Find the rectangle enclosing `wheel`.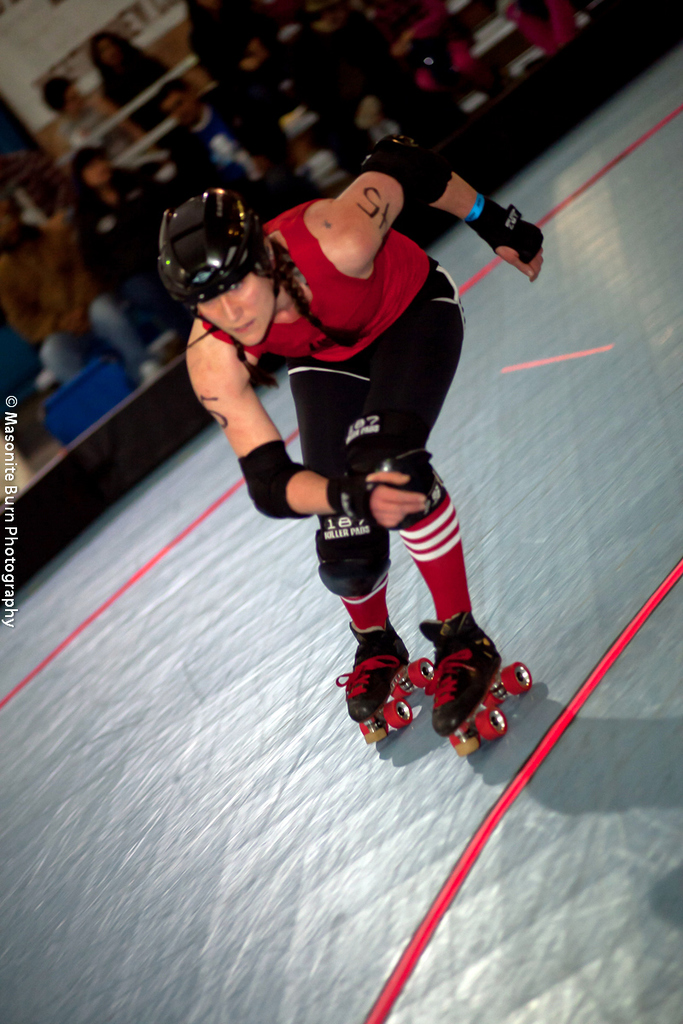
bbox=(499, 656, 535, 695).
